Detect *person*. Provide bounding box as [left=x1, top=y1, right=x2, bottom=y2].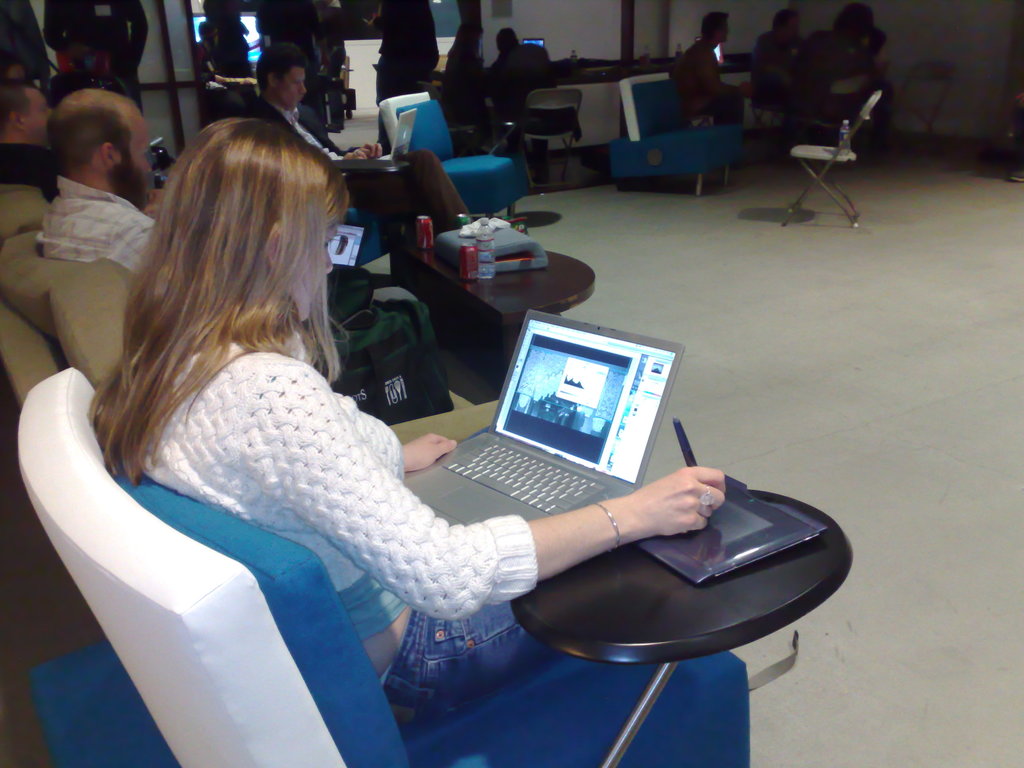
[left=0, top=50, right=66, bottom=205].
